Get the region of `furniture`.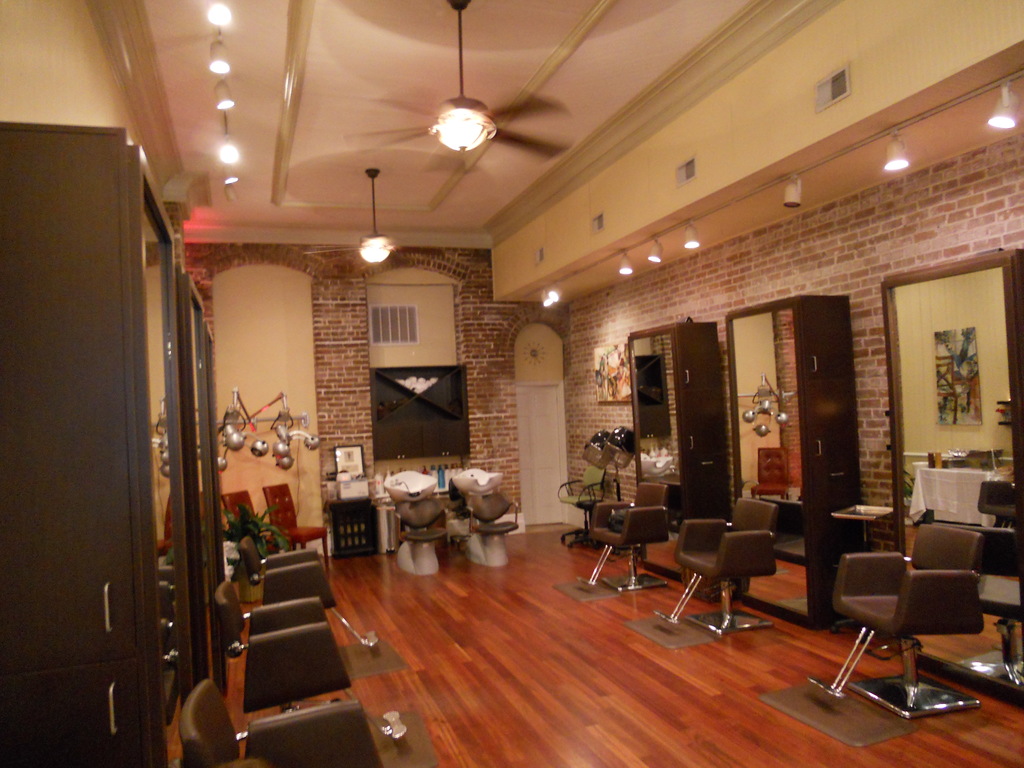
575, 476, 670, 592.
